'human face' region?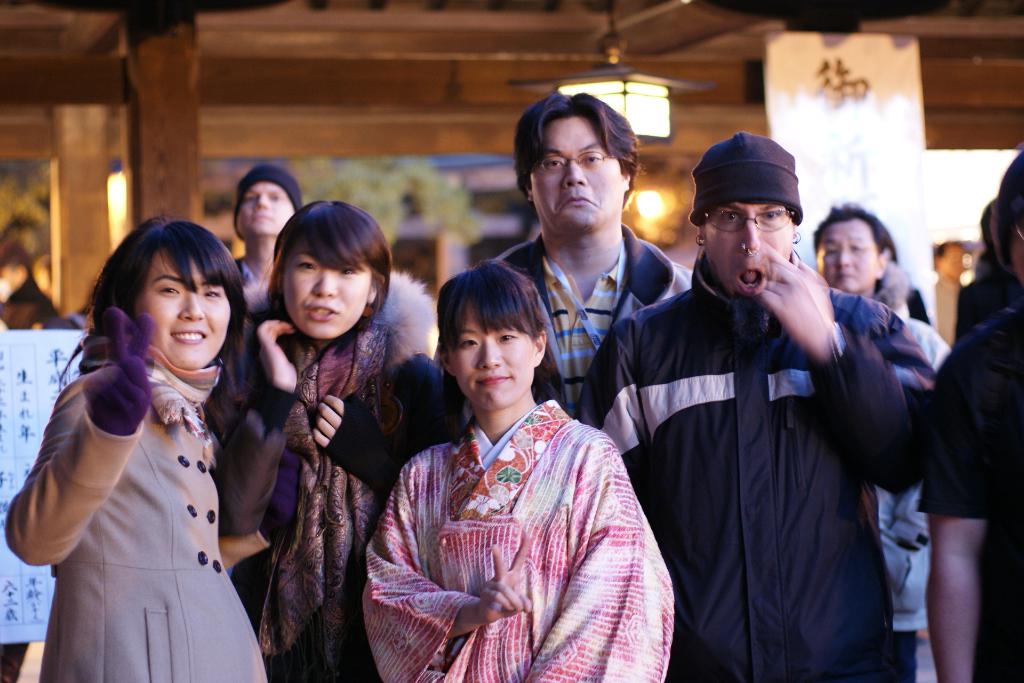
[813, 222, 876, 292]
